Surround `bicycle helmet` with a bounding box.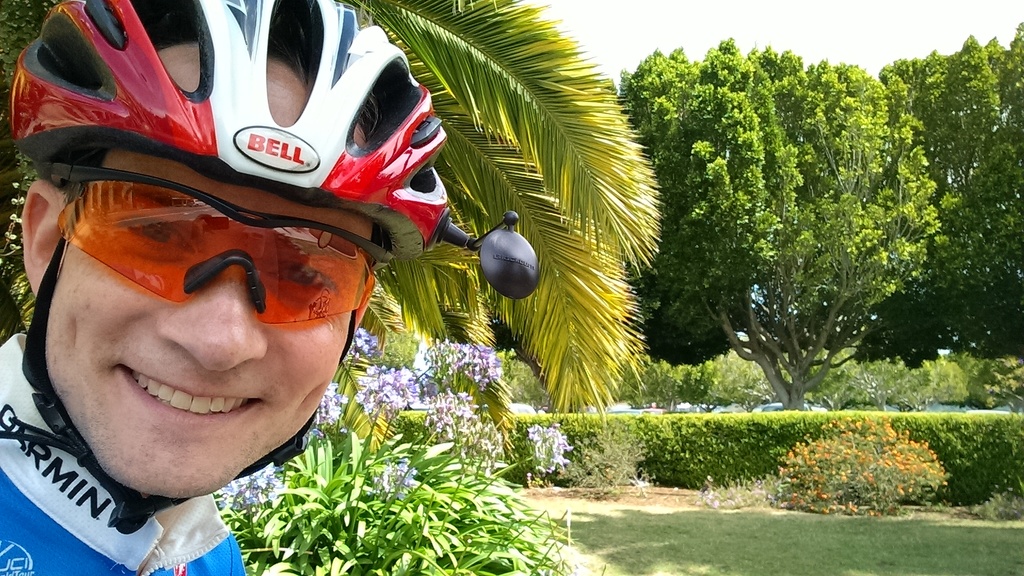
x1=13, y1=0, x2=527, y2=297.
